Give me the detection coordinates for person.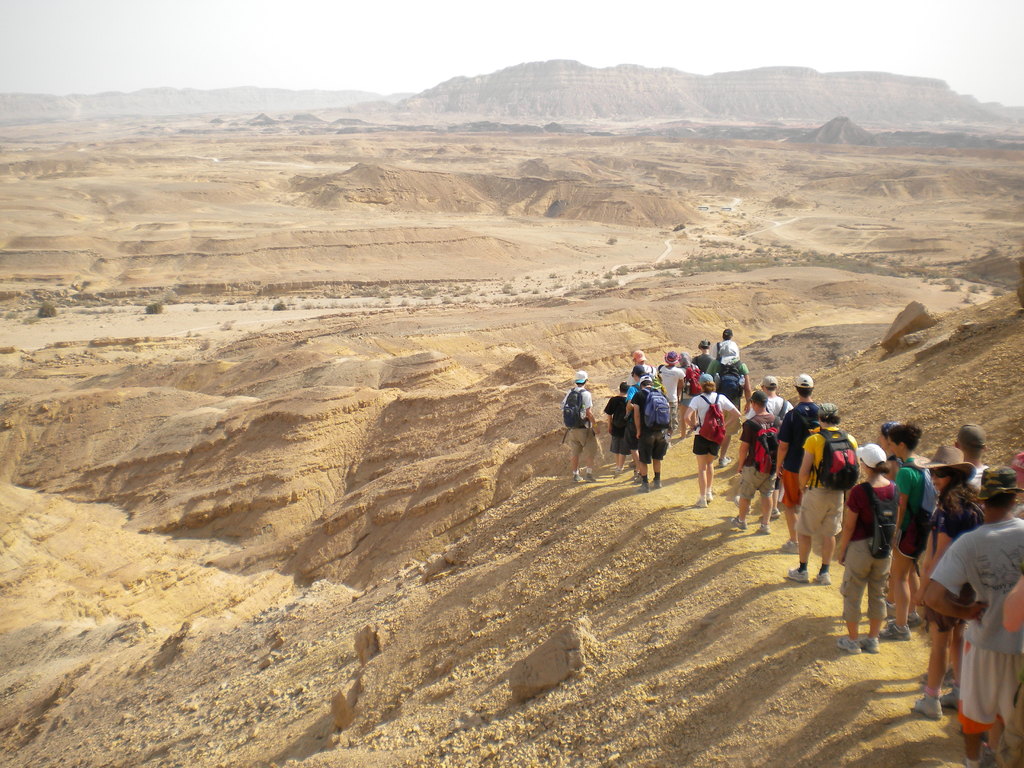
(left=835, top=444, right=901, bottom=651).
